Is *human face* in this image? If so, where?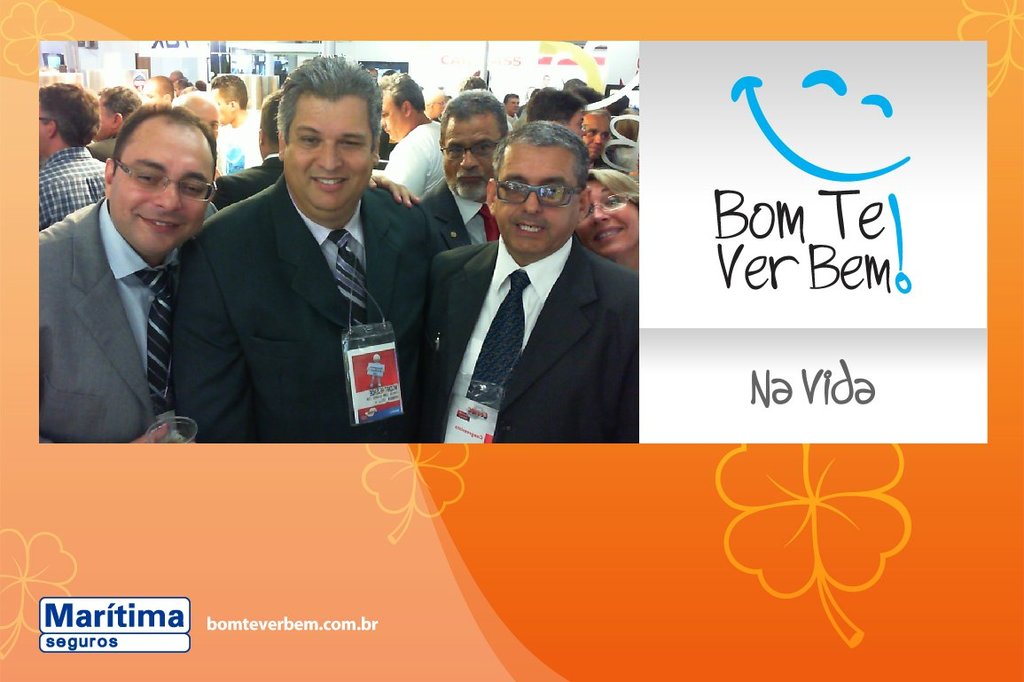
Yes, at 379,96,403,142.
